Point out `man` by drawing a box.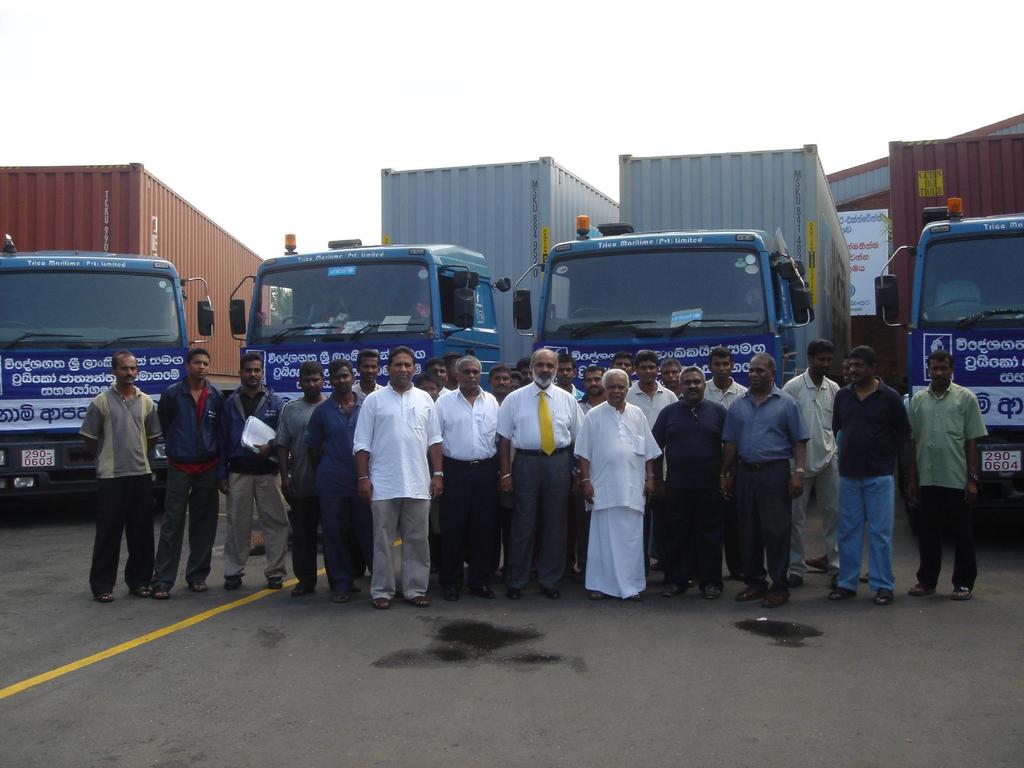
703,345,749,410.
